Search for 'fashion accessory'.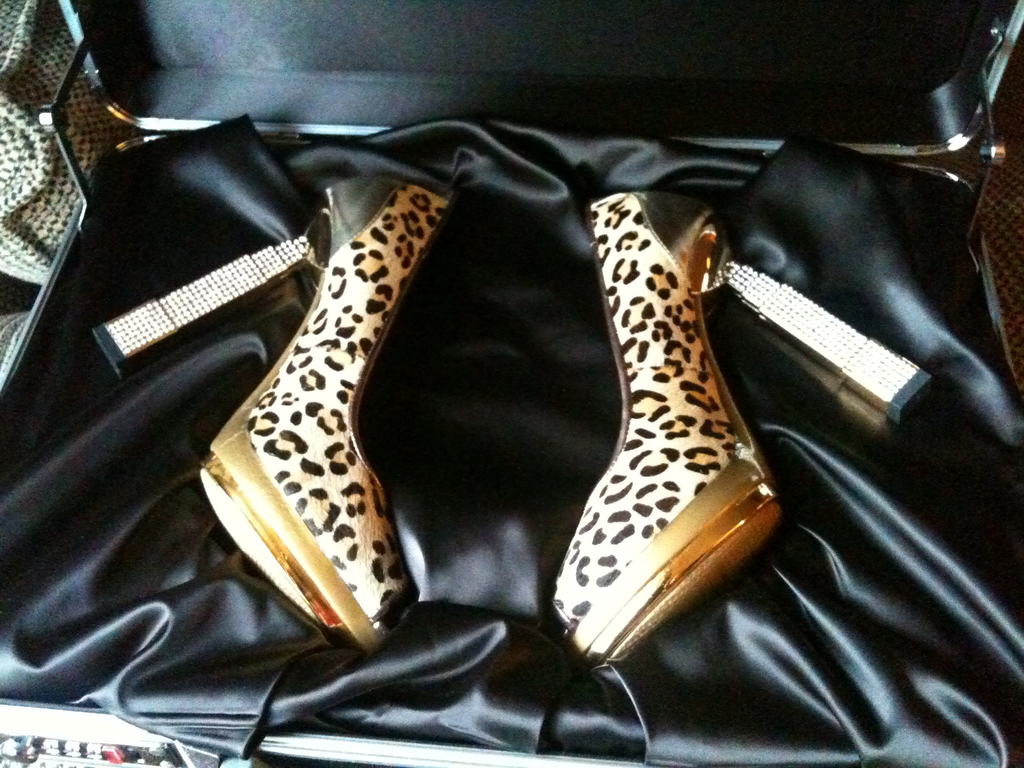
Found at box=[552, 185, 936, 667].
